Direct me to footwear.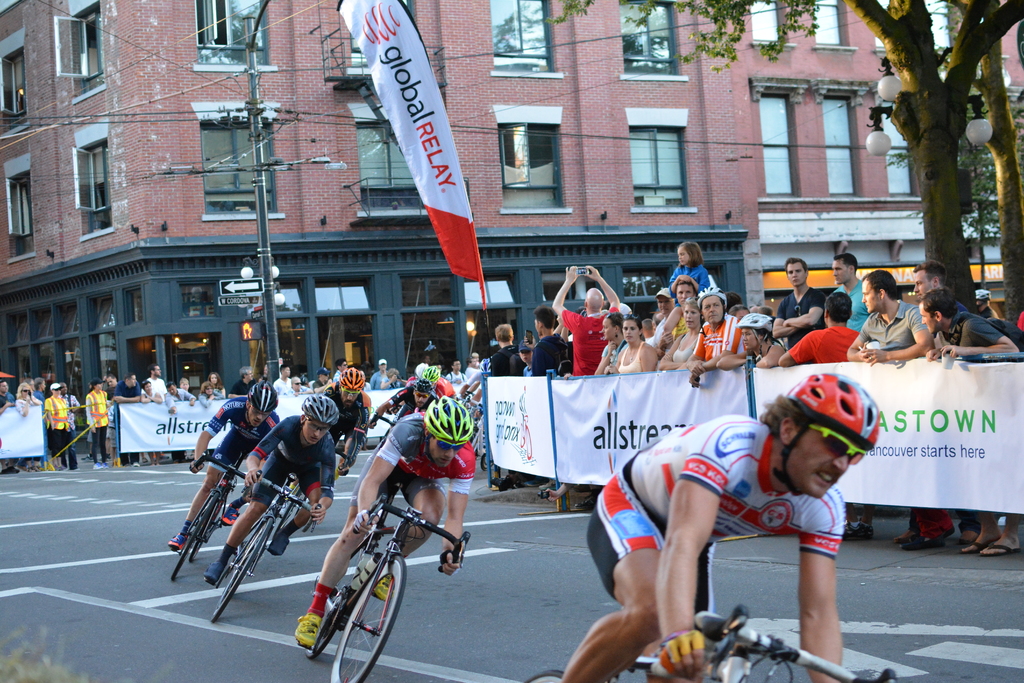
Direction: 492 477 511 490.
